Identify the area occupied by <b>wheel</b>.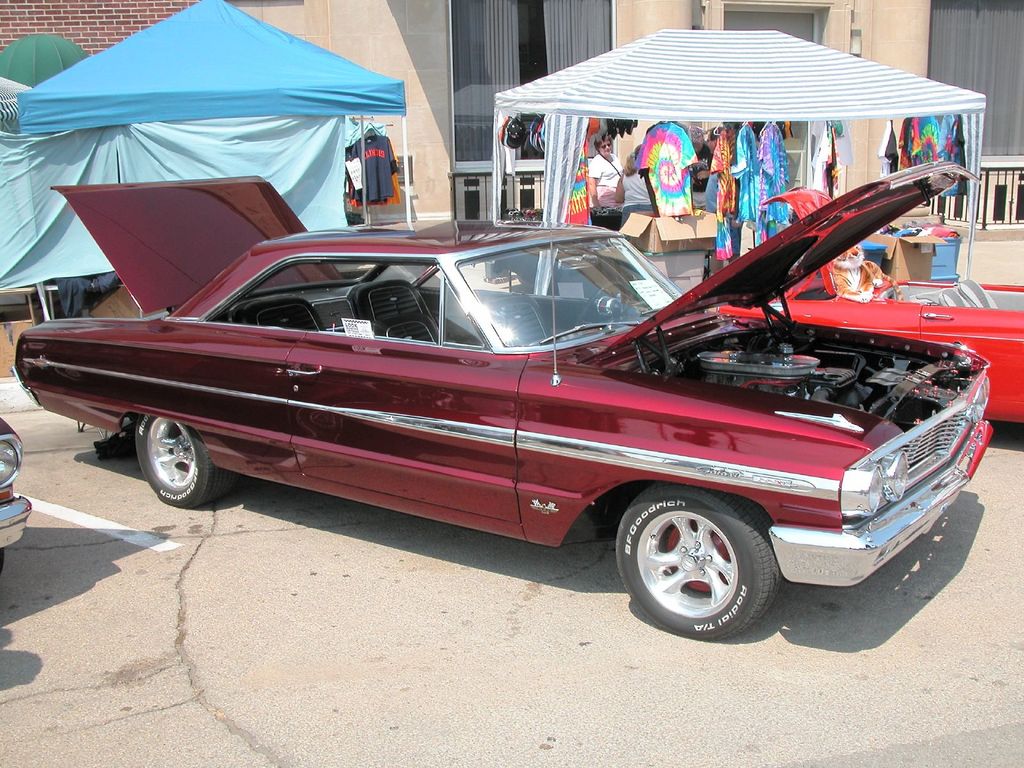
Area: (576, 281, 628, 330).
